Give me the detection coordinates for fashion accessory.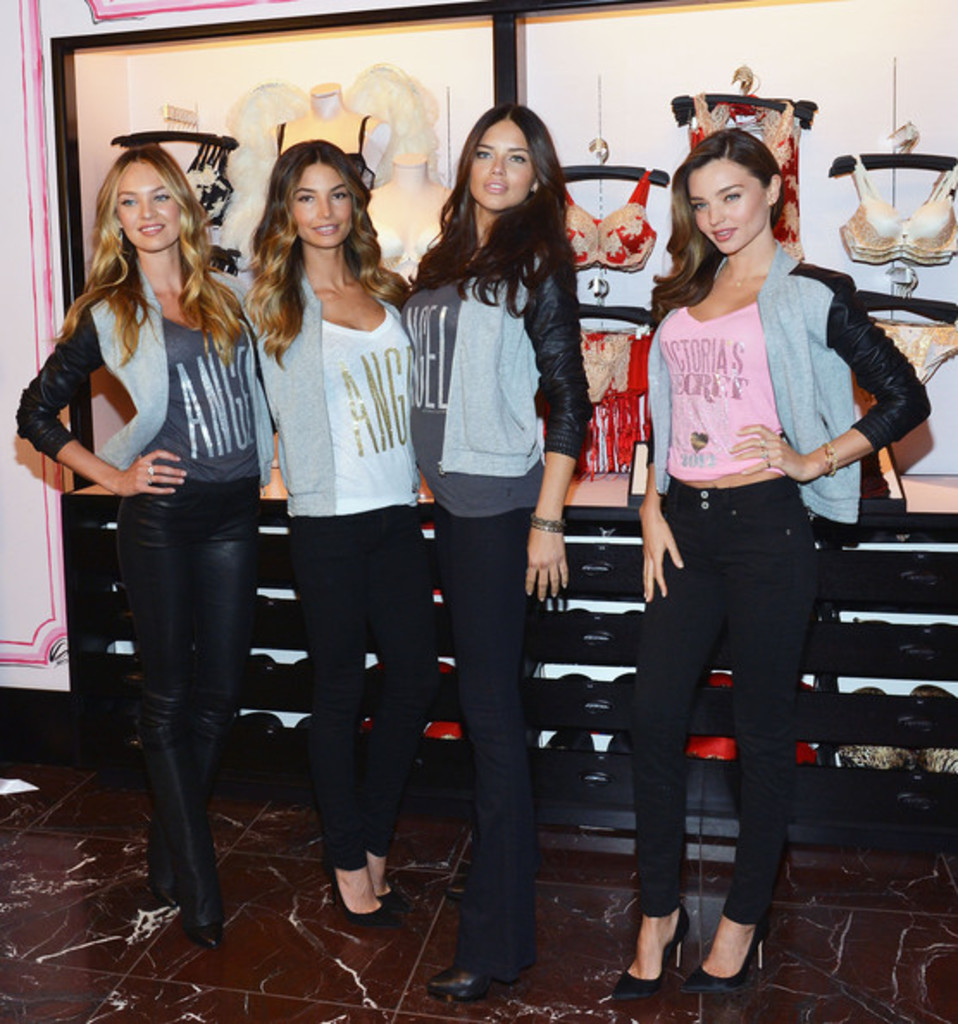
152, 457, 157, 476.
